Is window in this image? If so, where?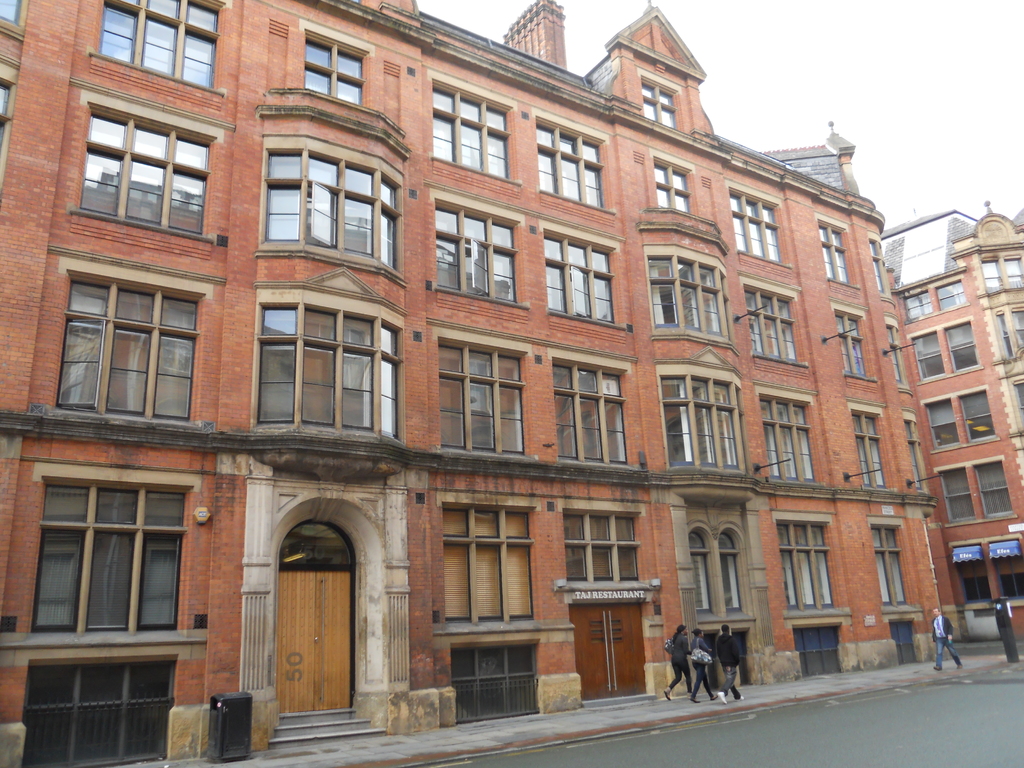
Yes, at bbox(20, 474, 196, 633).
